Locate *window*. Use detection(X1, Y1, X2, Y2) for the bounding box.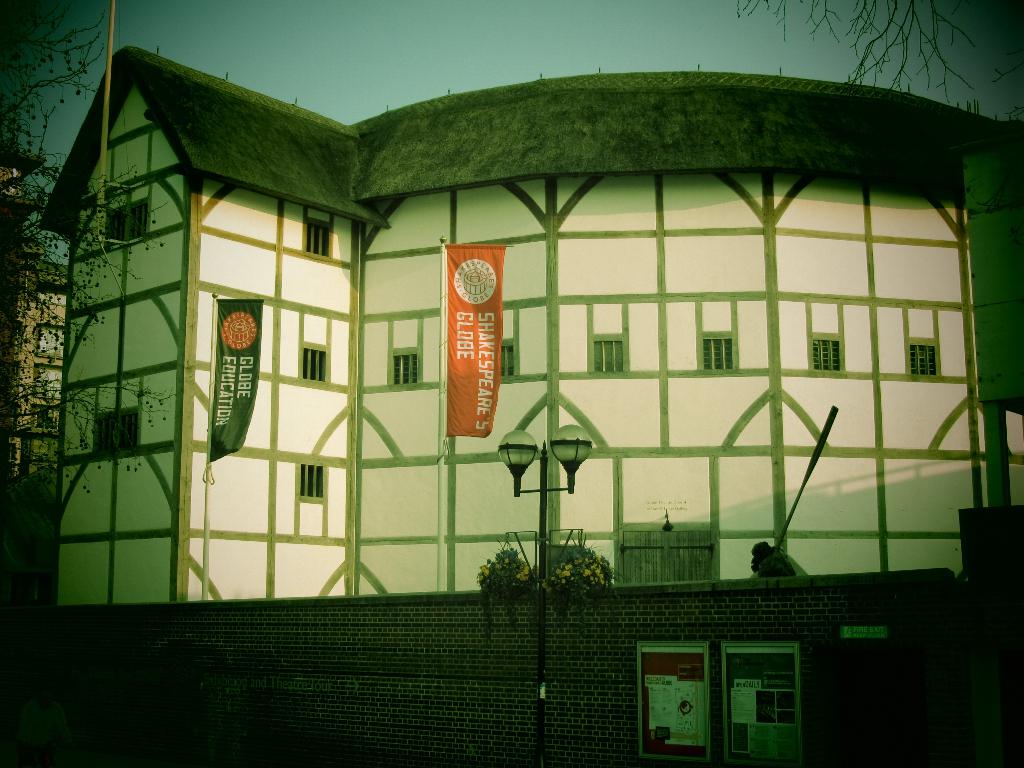
detection(387, 348, 424, 383).
